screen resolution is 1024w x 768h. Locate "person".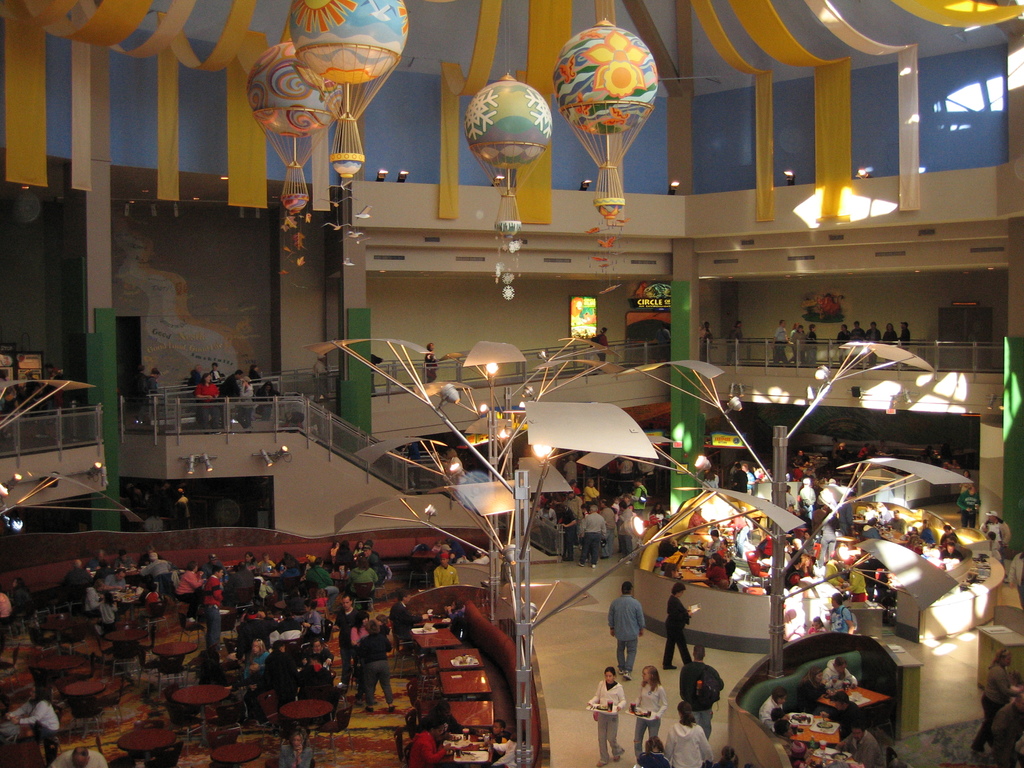
<box>847,319,862,367</box>.
